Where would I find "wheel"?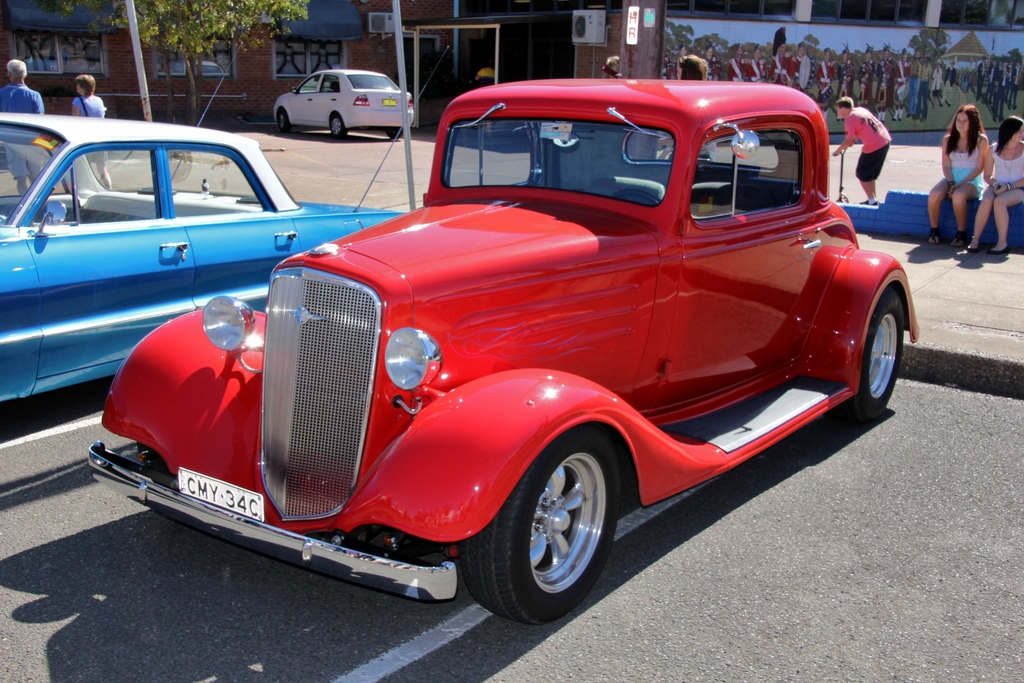
At pyautogui.locateOnScreen(330, 115, 346, 142).
